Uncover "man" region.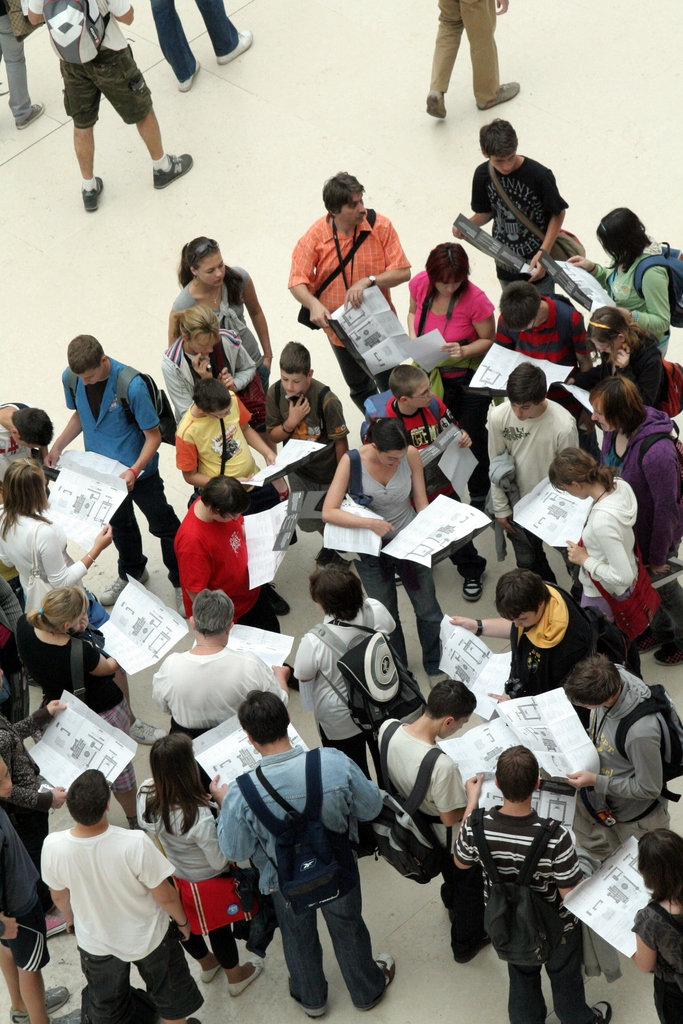
Uncovered: bbox=(173, 472, 290, 634).
